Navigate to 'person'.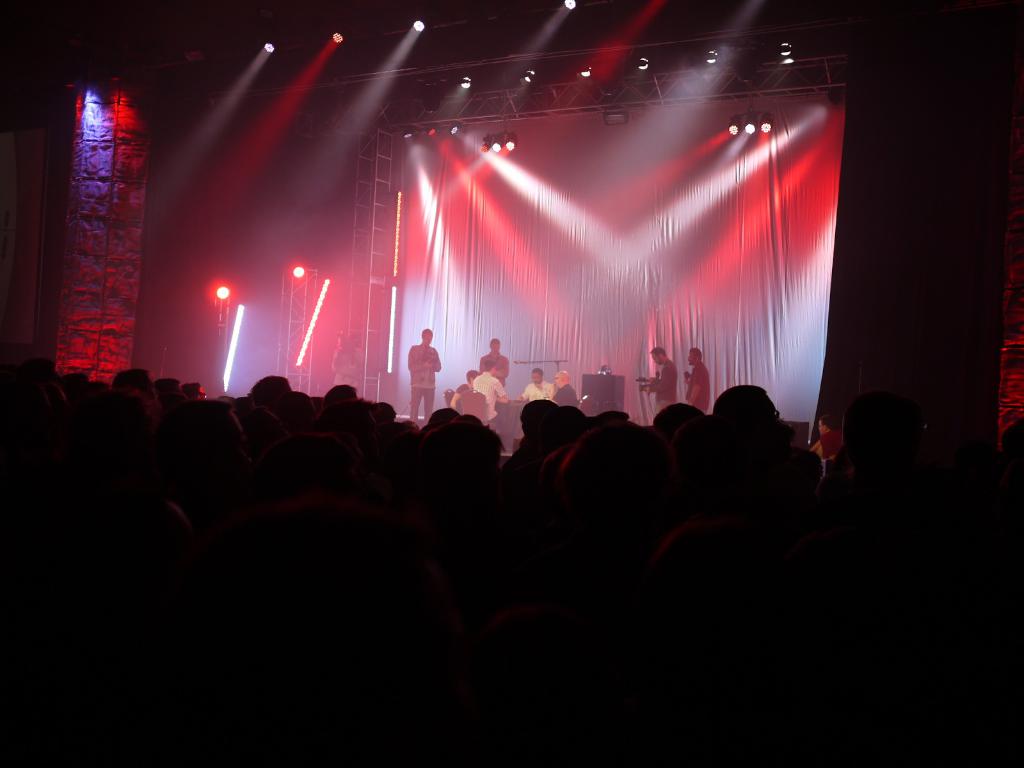
Navigation target: 473, 362, 505, 420.
